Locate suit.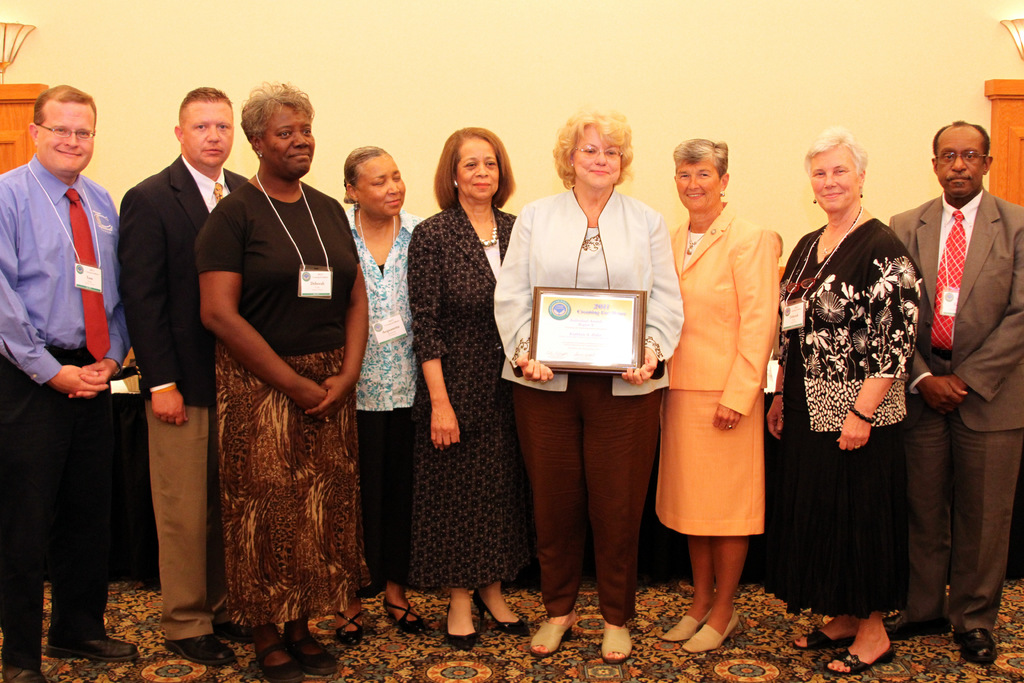
Bounding box: left=114, top=151, right=248, bottom=638.
